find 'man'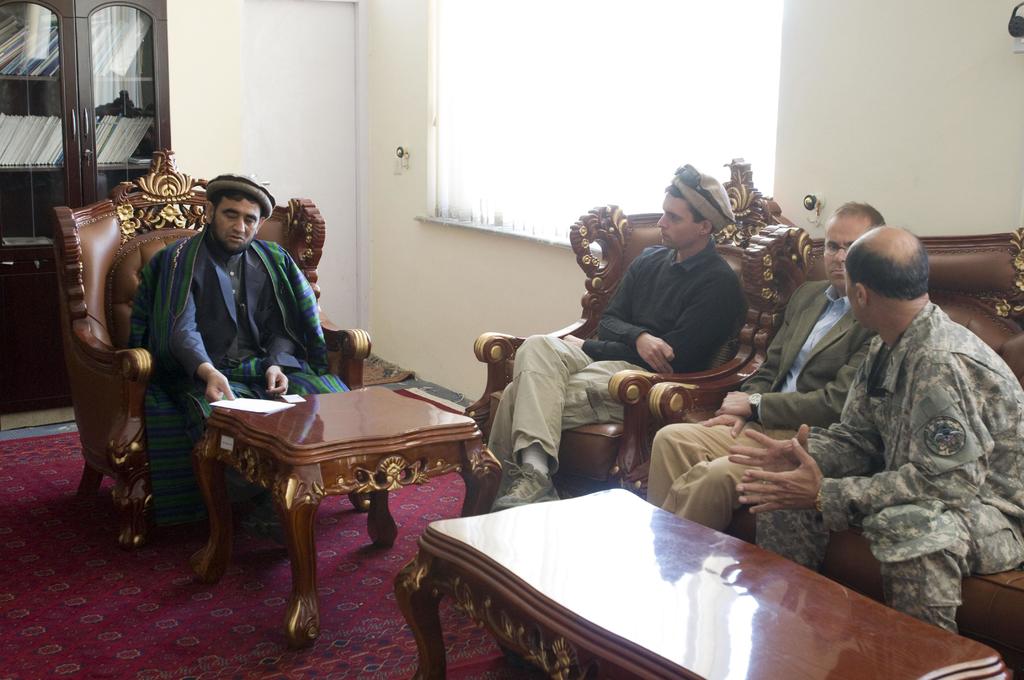
box=[134, 170, 352, 538]
